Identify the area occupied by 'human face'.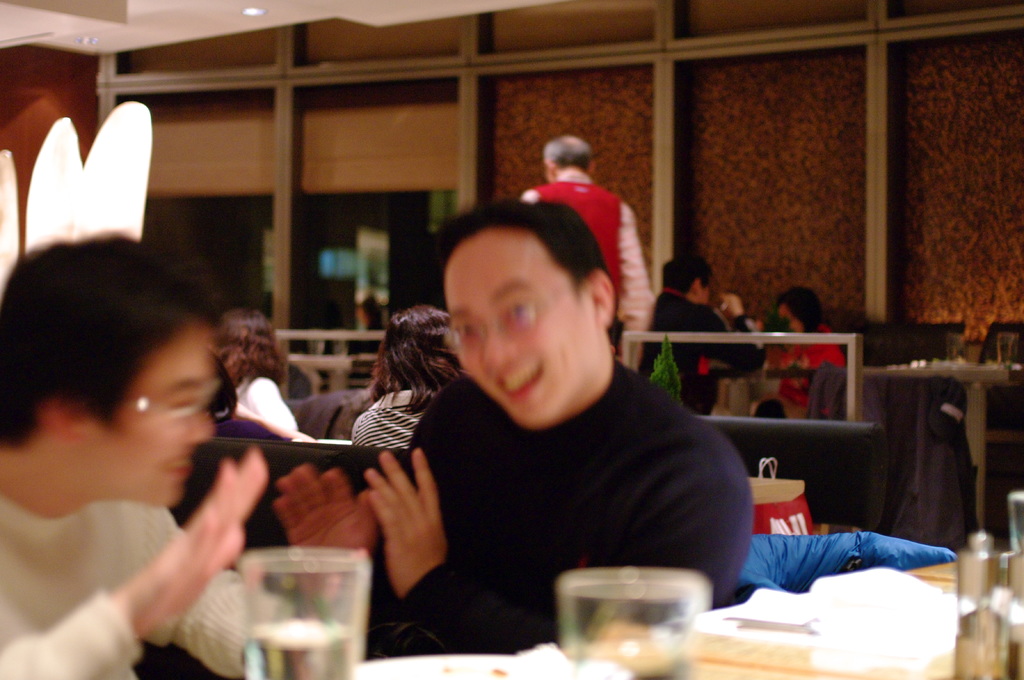
Area: [454, 233, 575, 433].
